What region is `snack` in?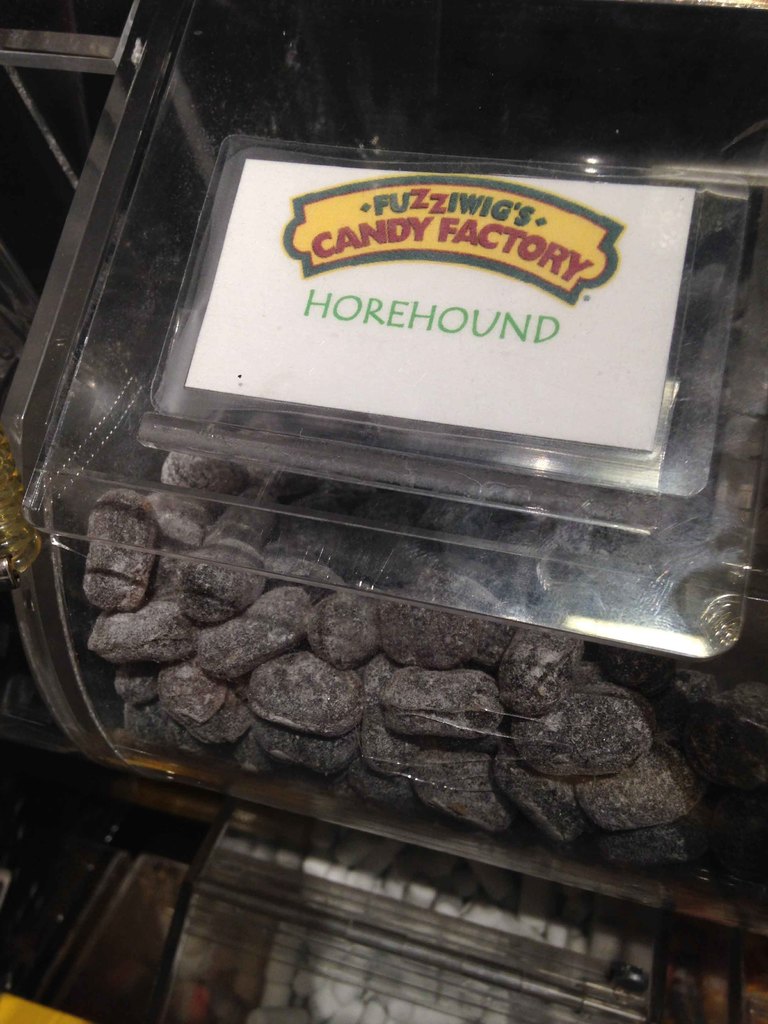
bbox=(29, 113, 767, 797).
